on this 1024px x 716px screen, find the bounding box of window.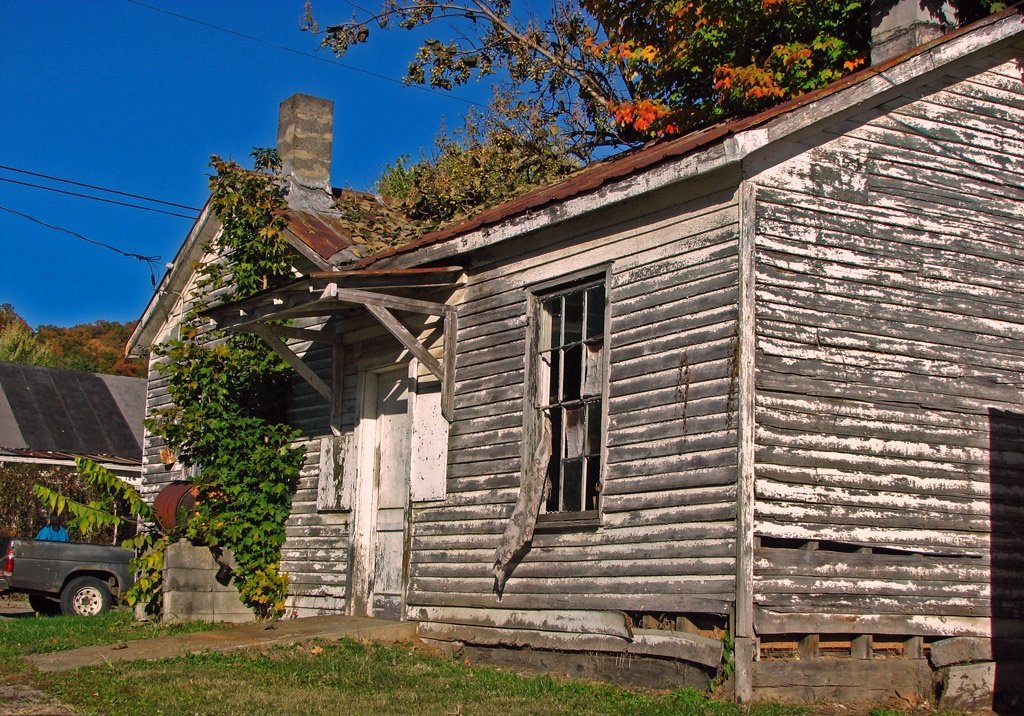
Bounding box: {"left": 533, "top": 240, "right": 609, "bottom": 541}.
